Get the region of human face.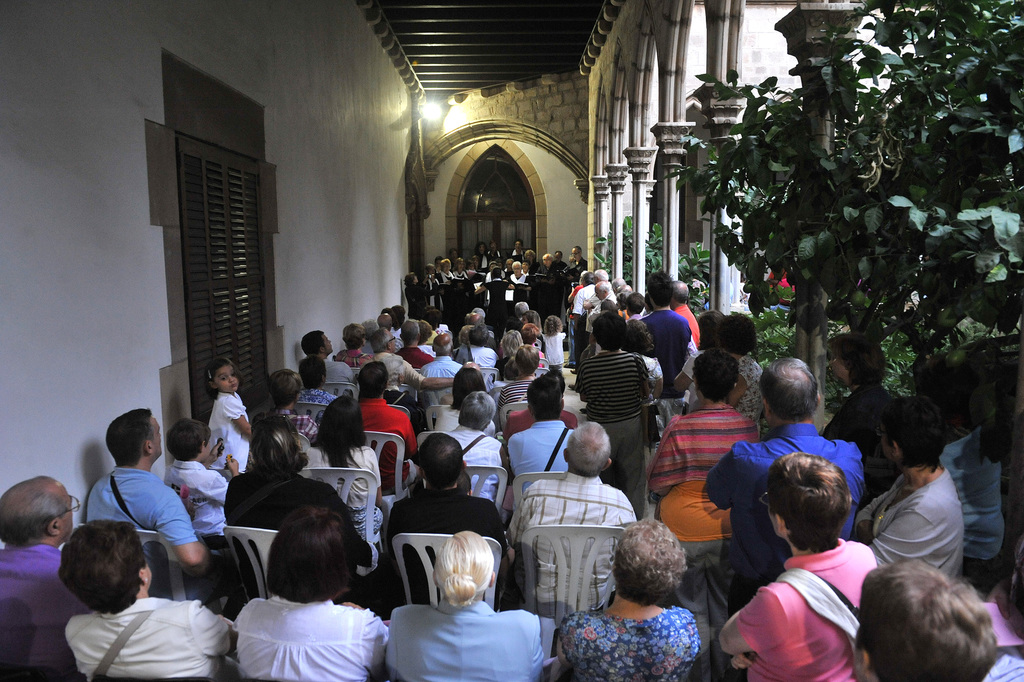
[left=513, top=263, right=522, bottom=278].
